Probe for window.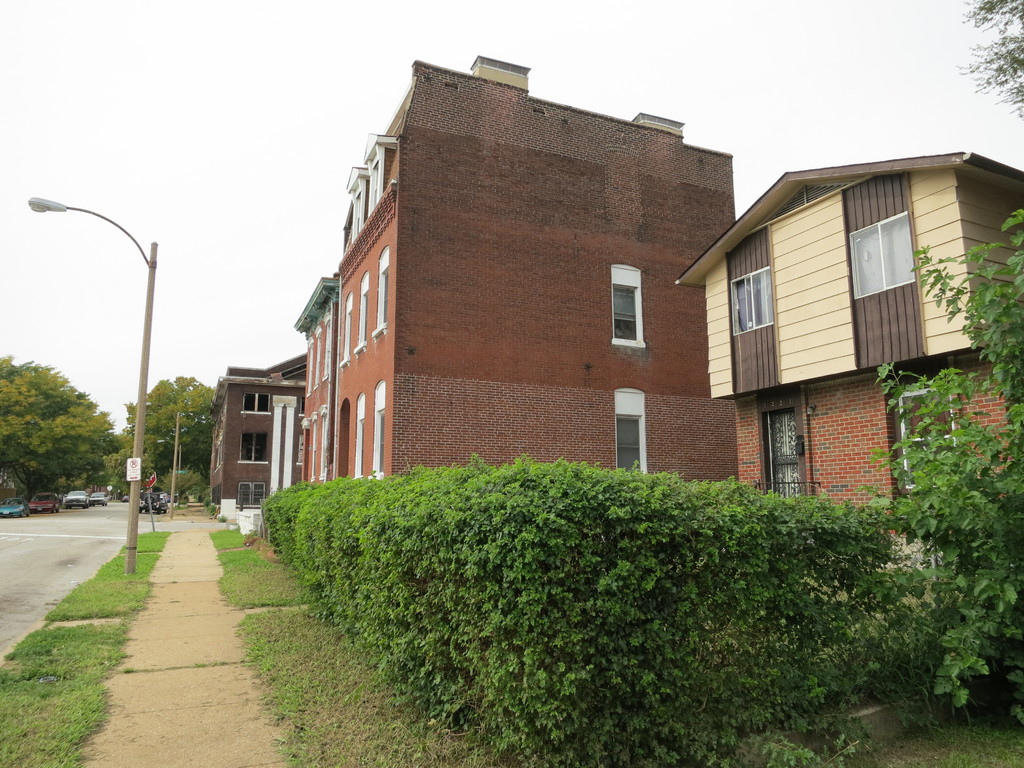
Probe result: 367/381/385/480.
